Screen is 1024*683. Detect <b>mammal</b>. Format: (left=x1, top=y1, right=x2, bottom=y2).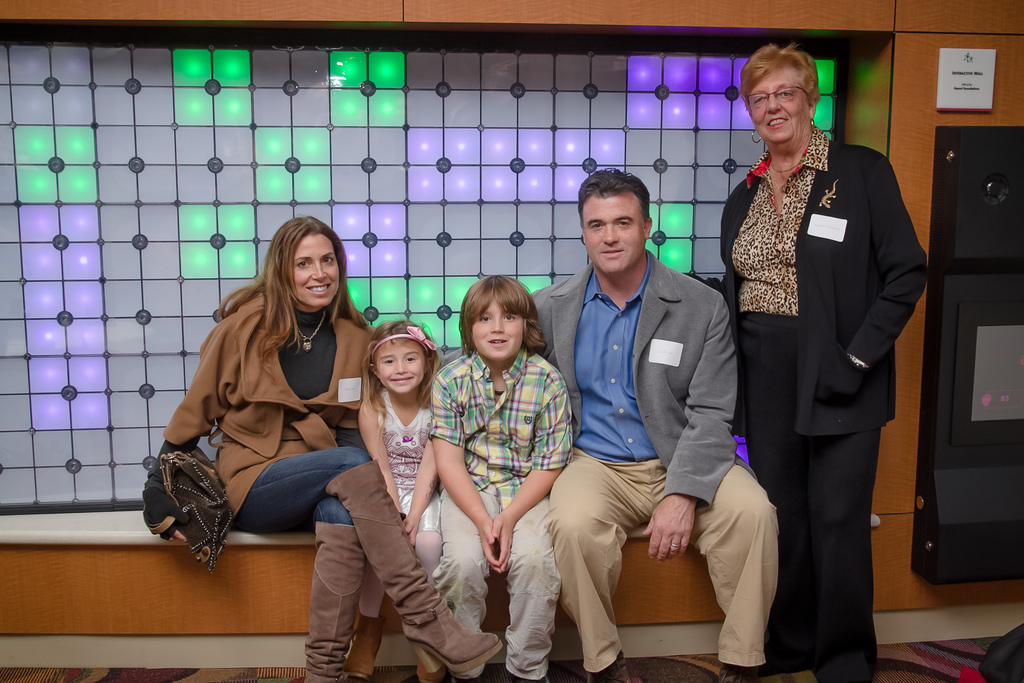
(left=527, top=165, right=779, bottom=682).
